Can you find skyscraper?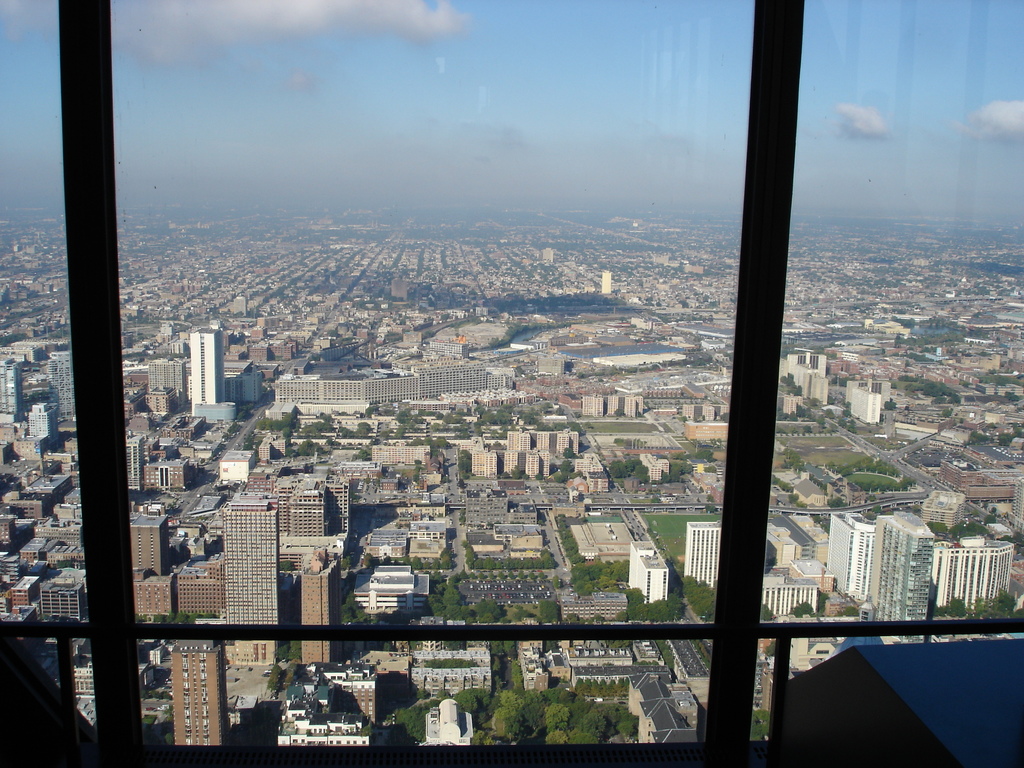
Yes, bounding box: [x1=170, y1=637, x2=228, y2=741].
